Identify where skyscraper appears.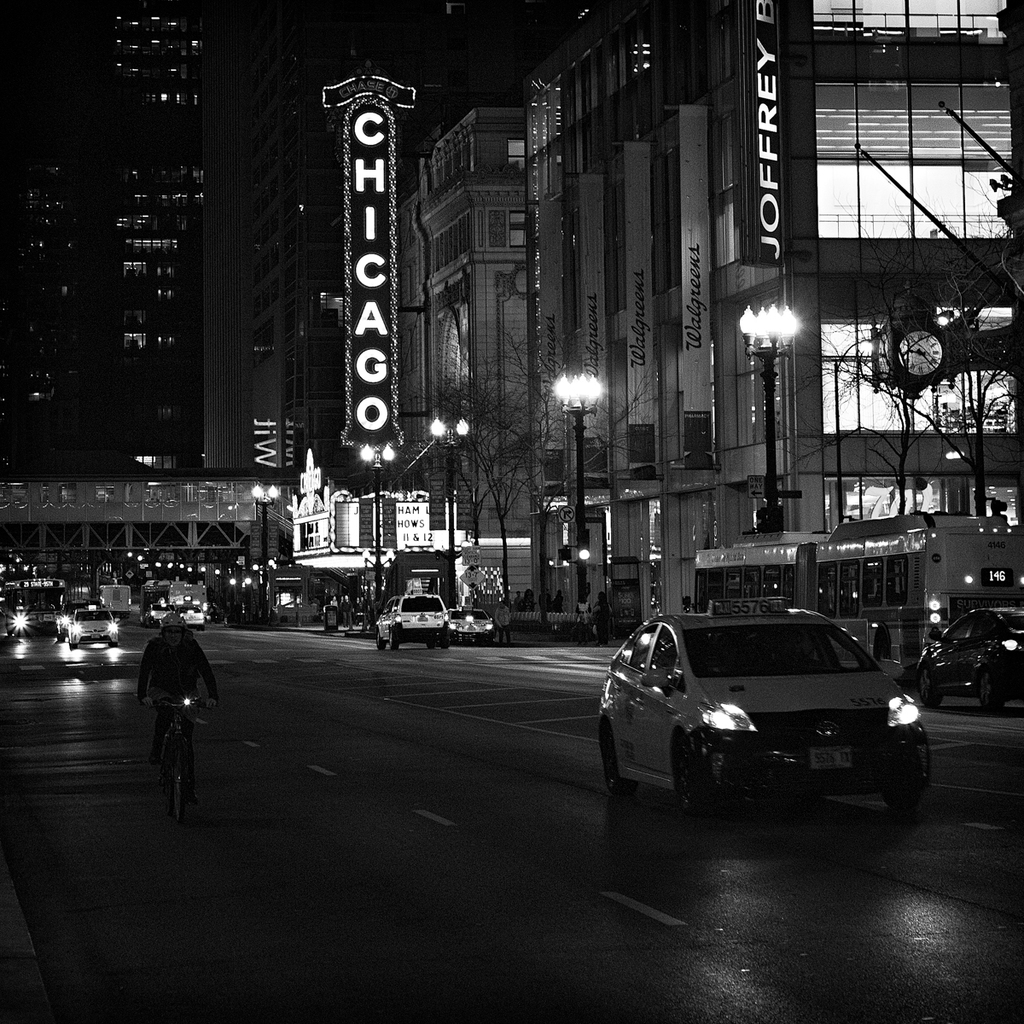
Appears at bbox=[98, 0, 210, 468].
